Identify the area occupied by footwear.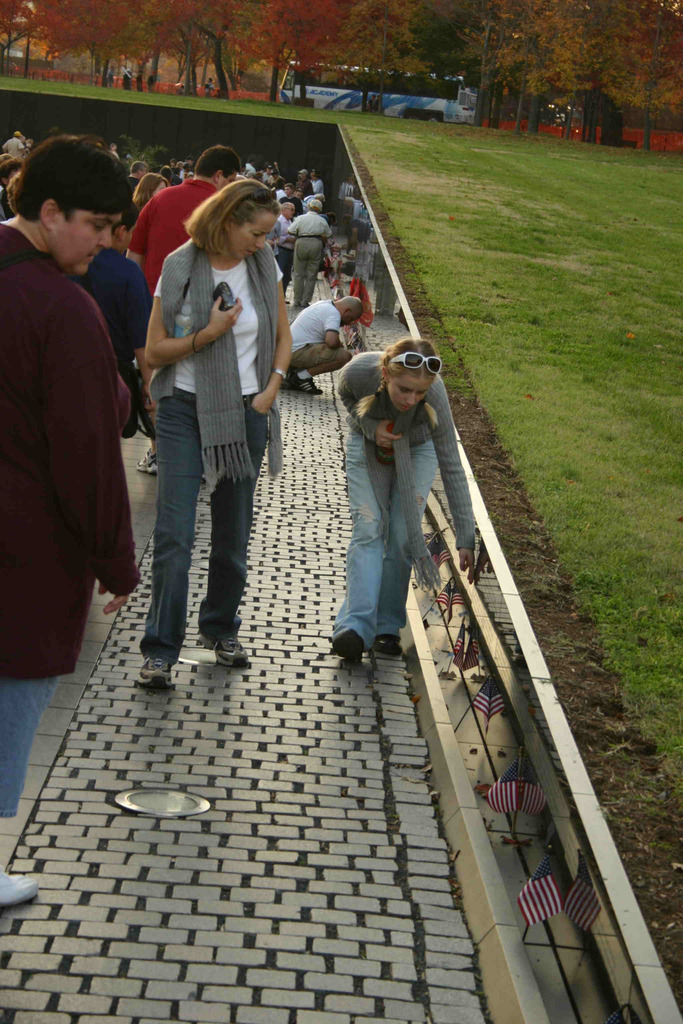
Area: [x1=281, y1=378, x2=294, y2=388].
